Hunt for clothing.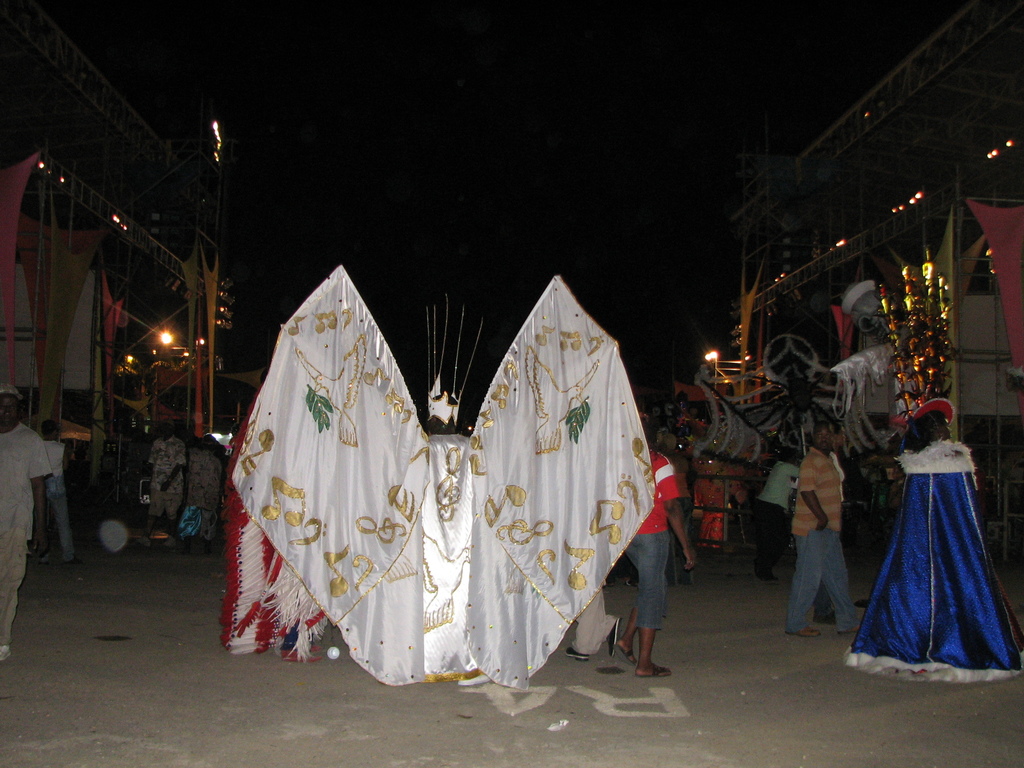
Hunted down at [x1=0, y1=424, x2=51, y2=650].
